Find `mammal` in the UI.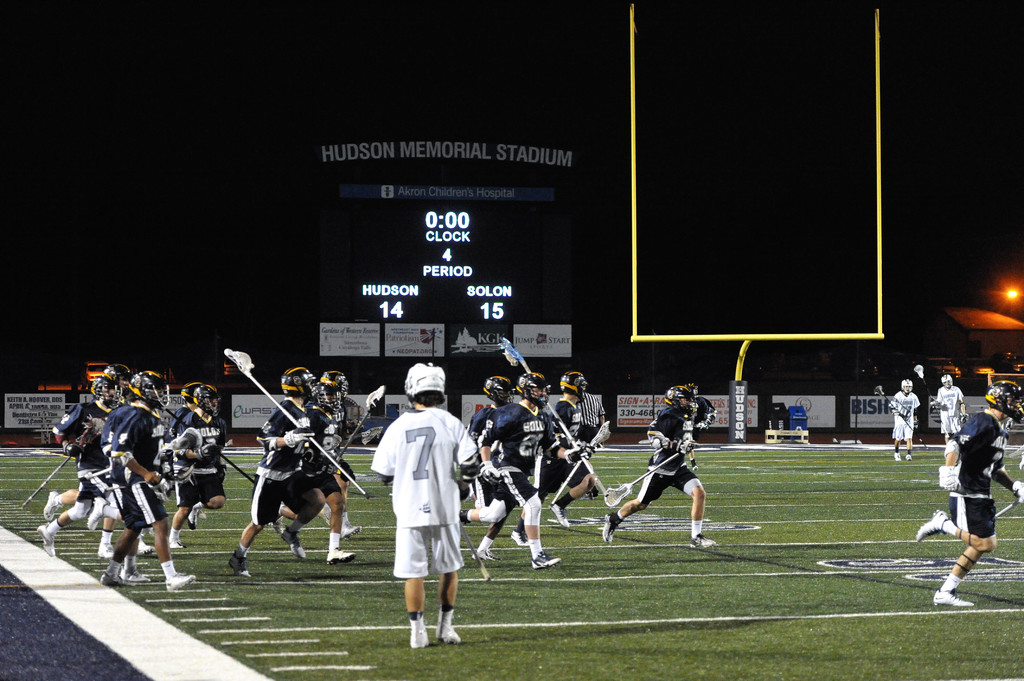
UI element at l=604, t=385, r=715, b=547.
